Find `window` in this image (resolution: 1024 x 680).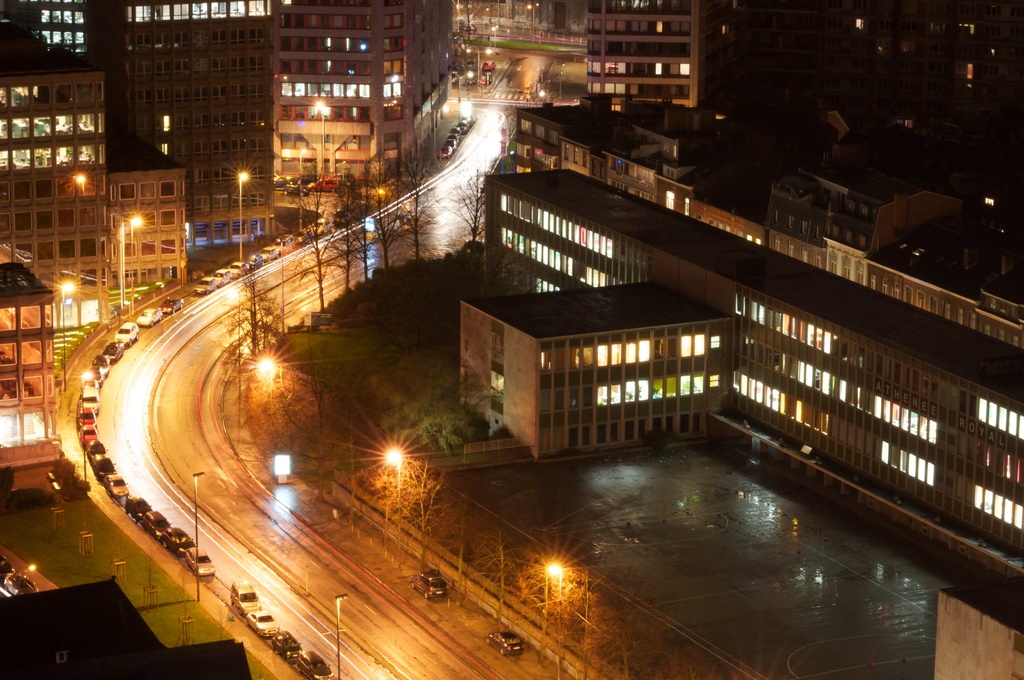
(0, 85, 7, 109).
